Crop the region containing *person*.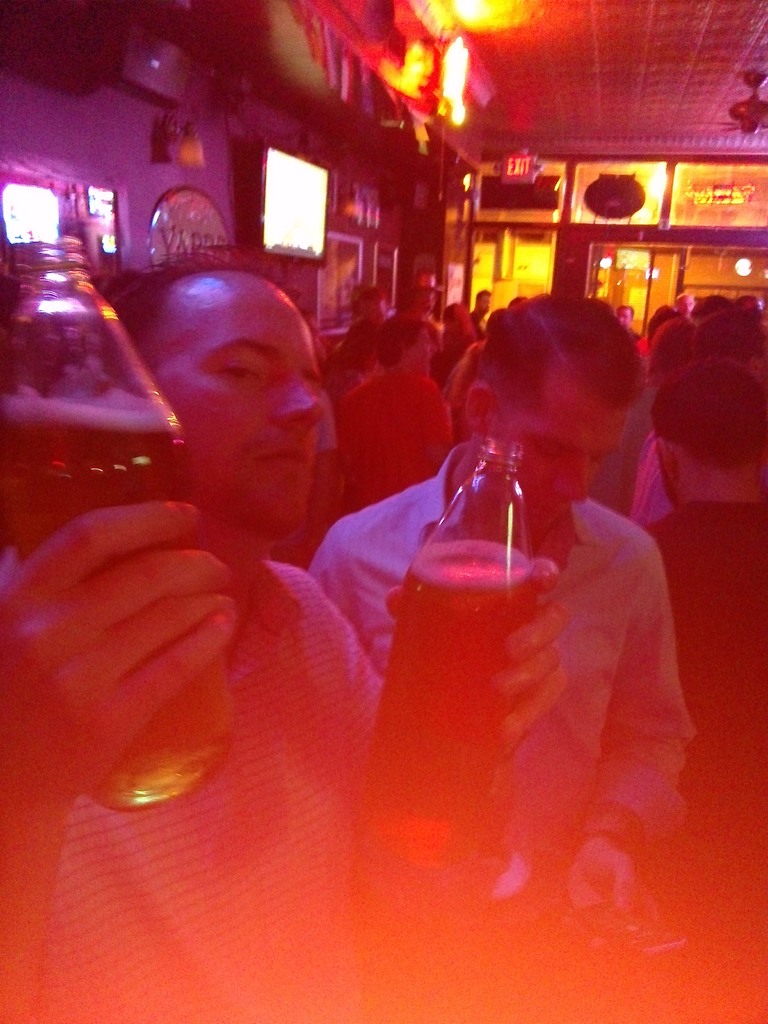
Crop region: BBox(0, 248, 568, 1023).
